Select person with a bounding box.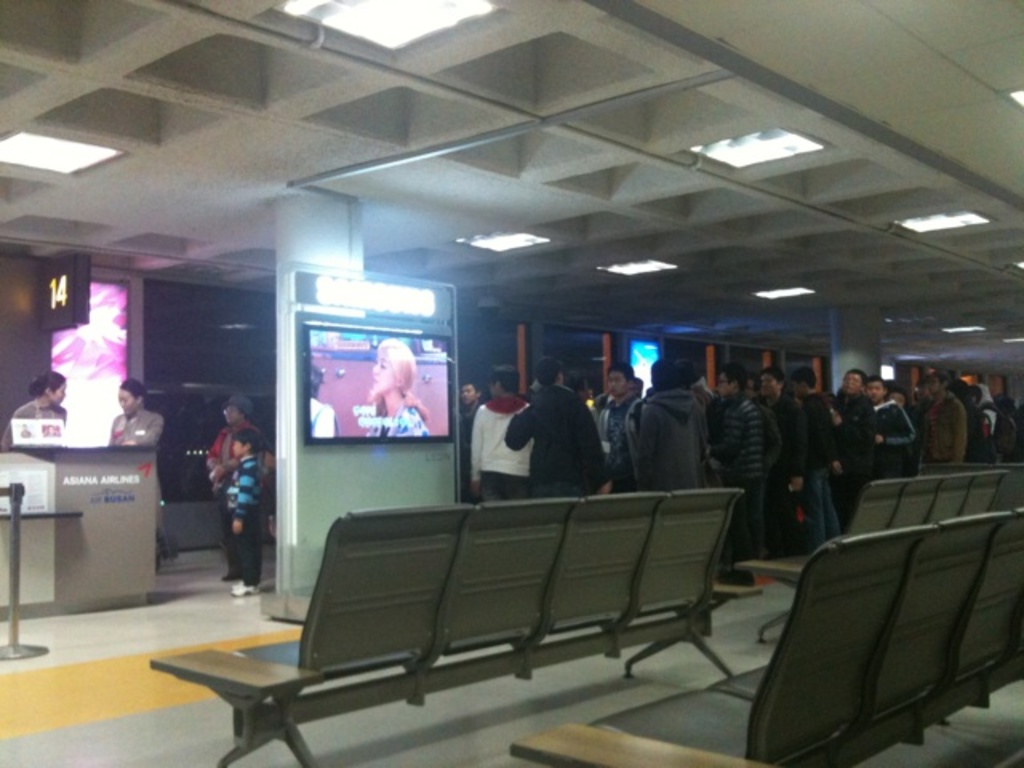
[221, 430, 266, 598].
